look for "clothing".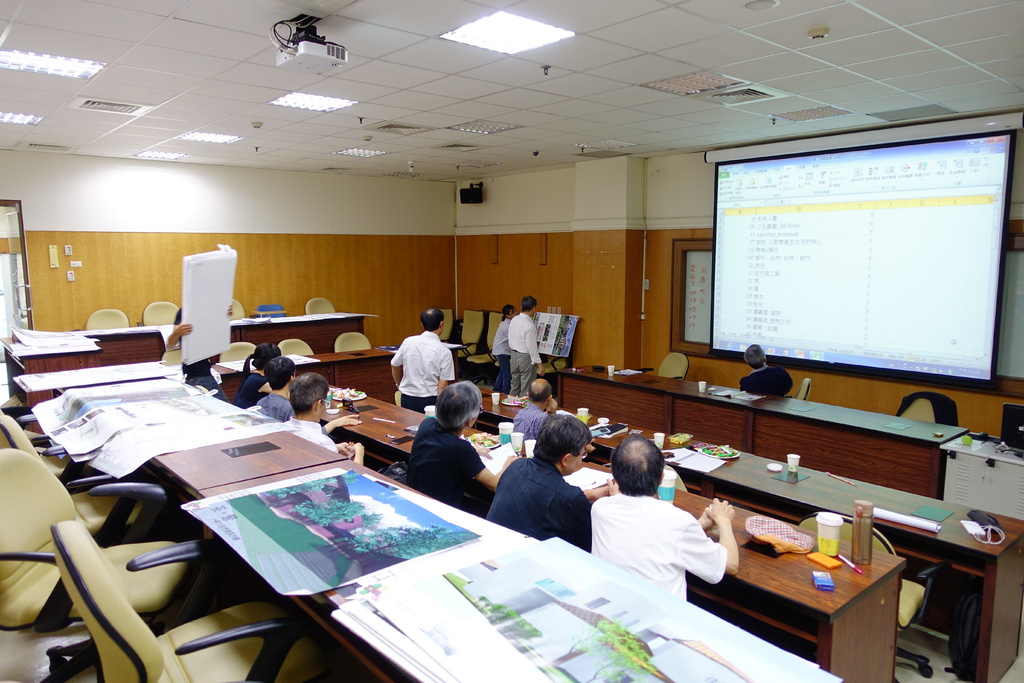
Found: box(307, 410, 339, 443).
